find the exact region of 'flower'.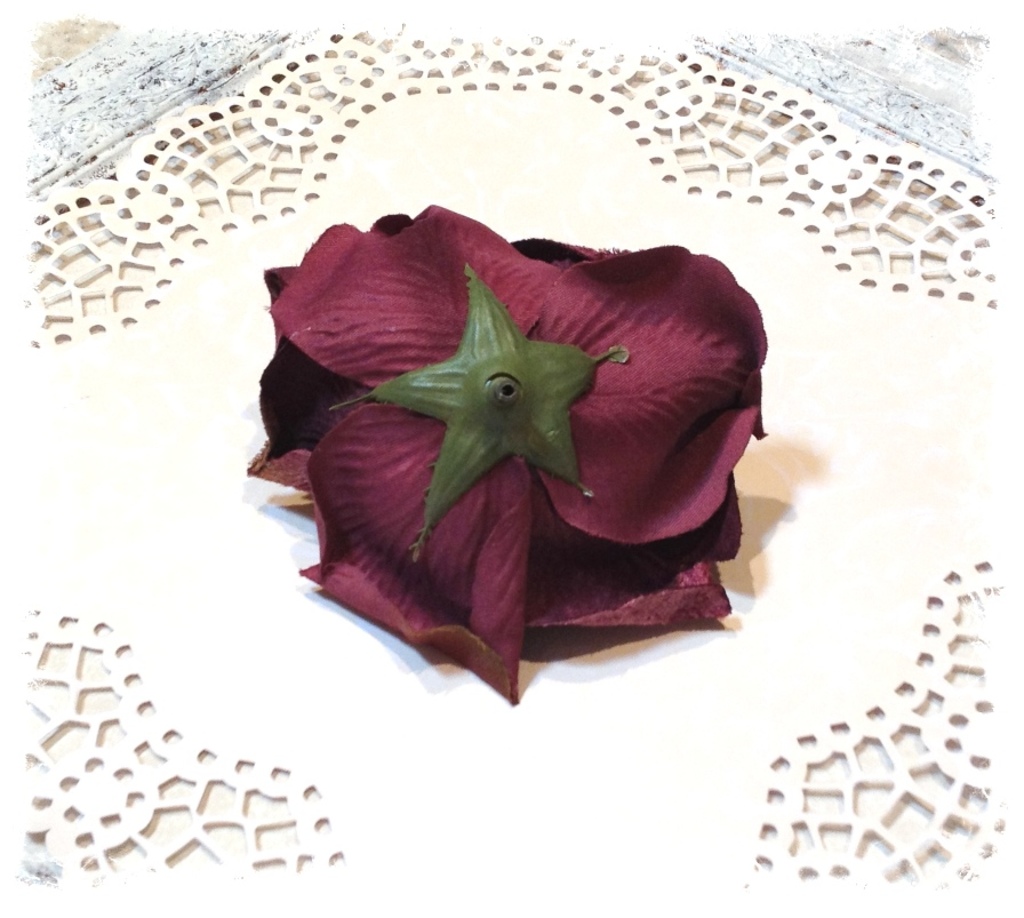
Exact region: (261, 226, 747, 662).
